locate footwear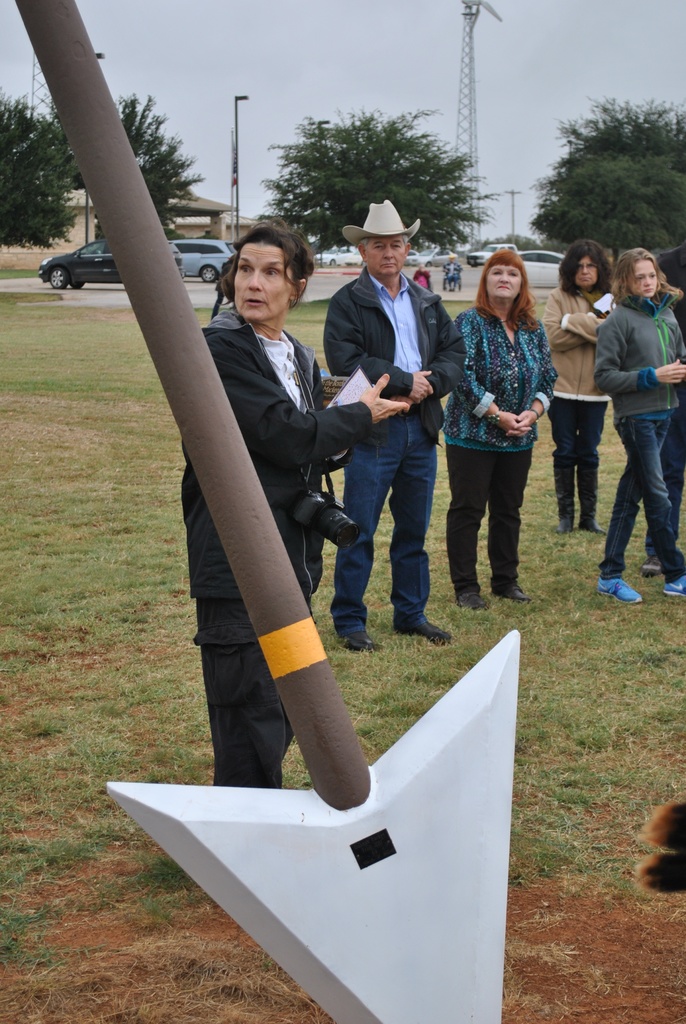
<region>455, 596, 486, 614</region>
